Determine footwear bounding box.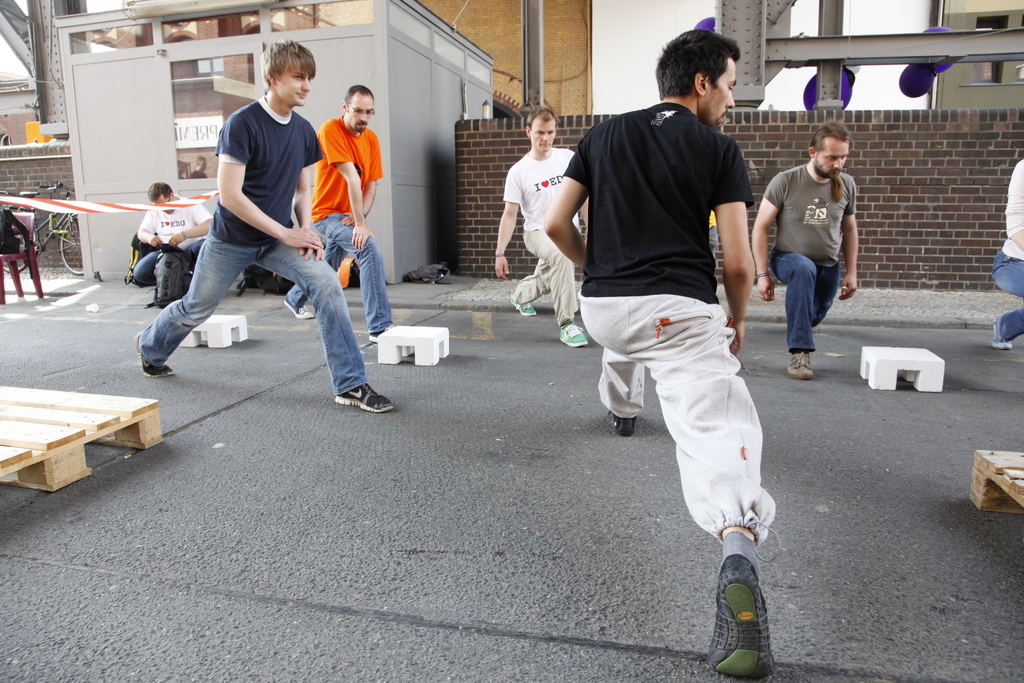
Determined: rect(559, 323, 589, 350).
